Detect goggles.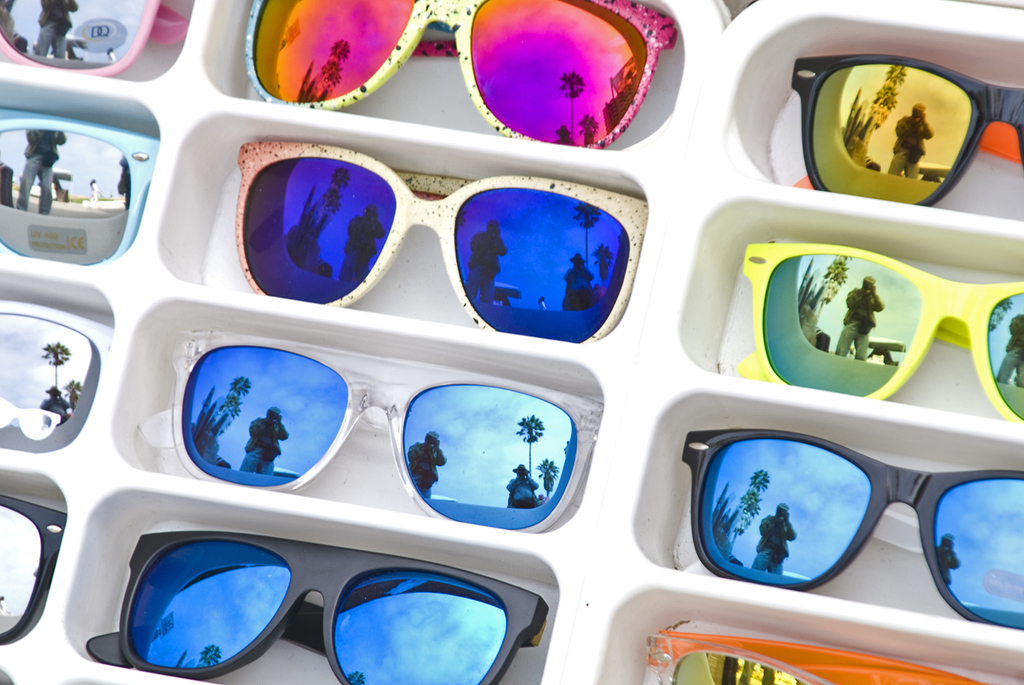
Detected at 786/53/1023/189.
